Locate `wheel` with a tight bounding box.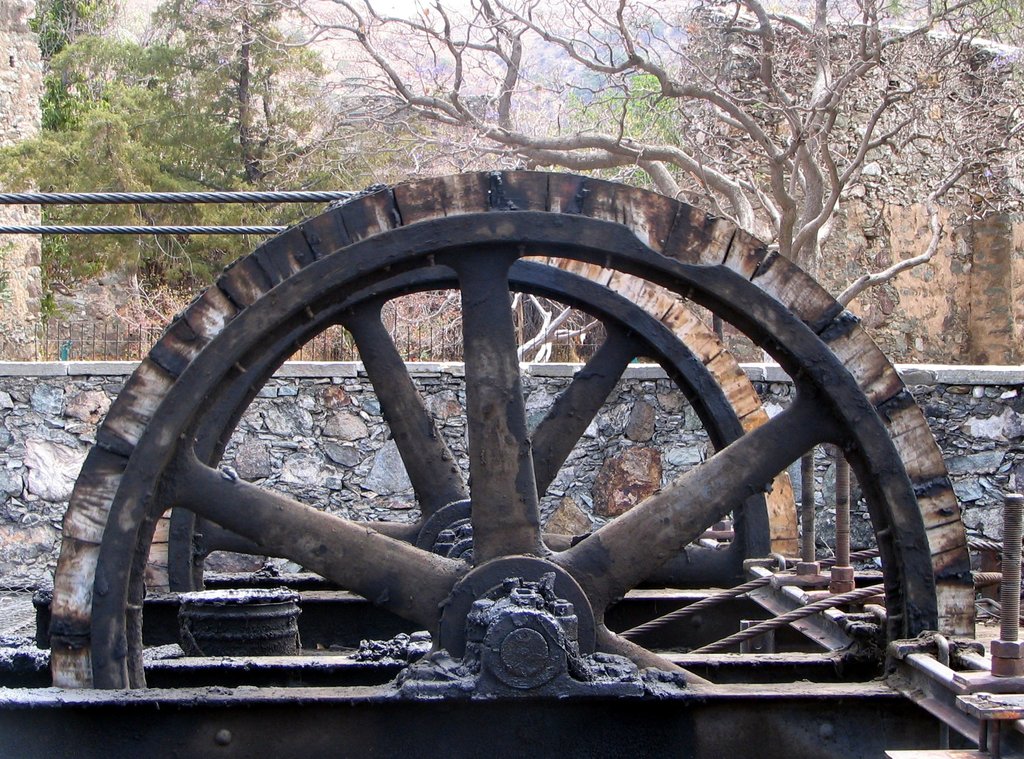
crop(37, 163, 980, 688).
